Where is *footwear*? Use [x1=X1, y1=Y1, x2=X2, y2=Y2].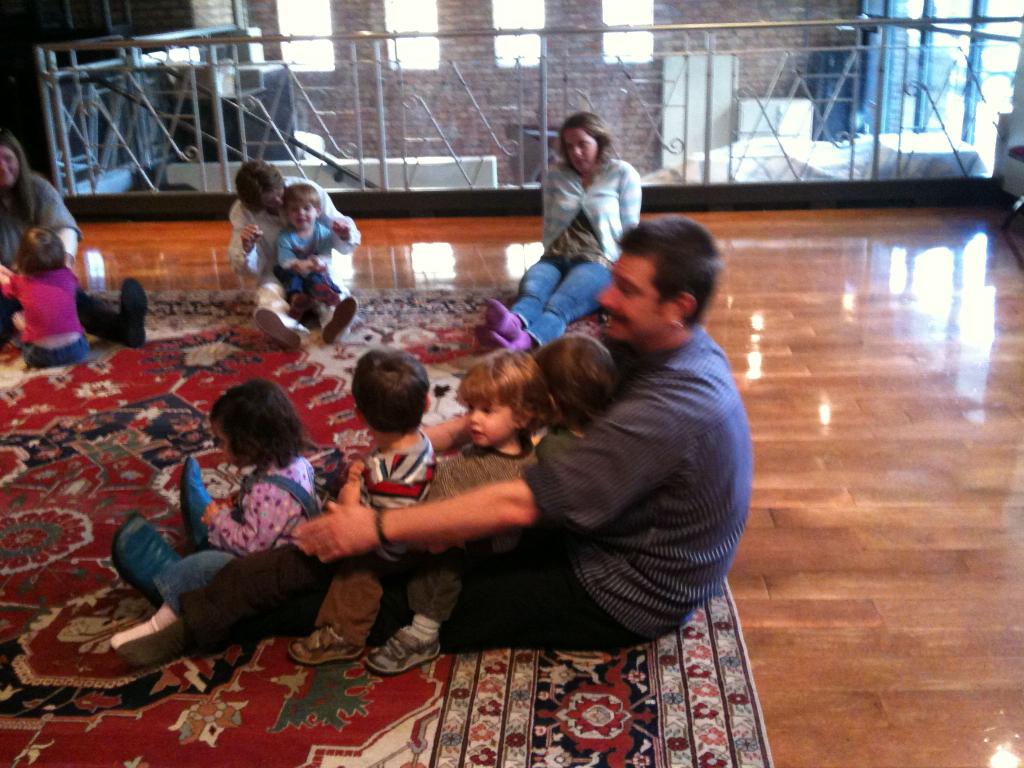
[x1=289, y1=620, x2=361, y2=667].
